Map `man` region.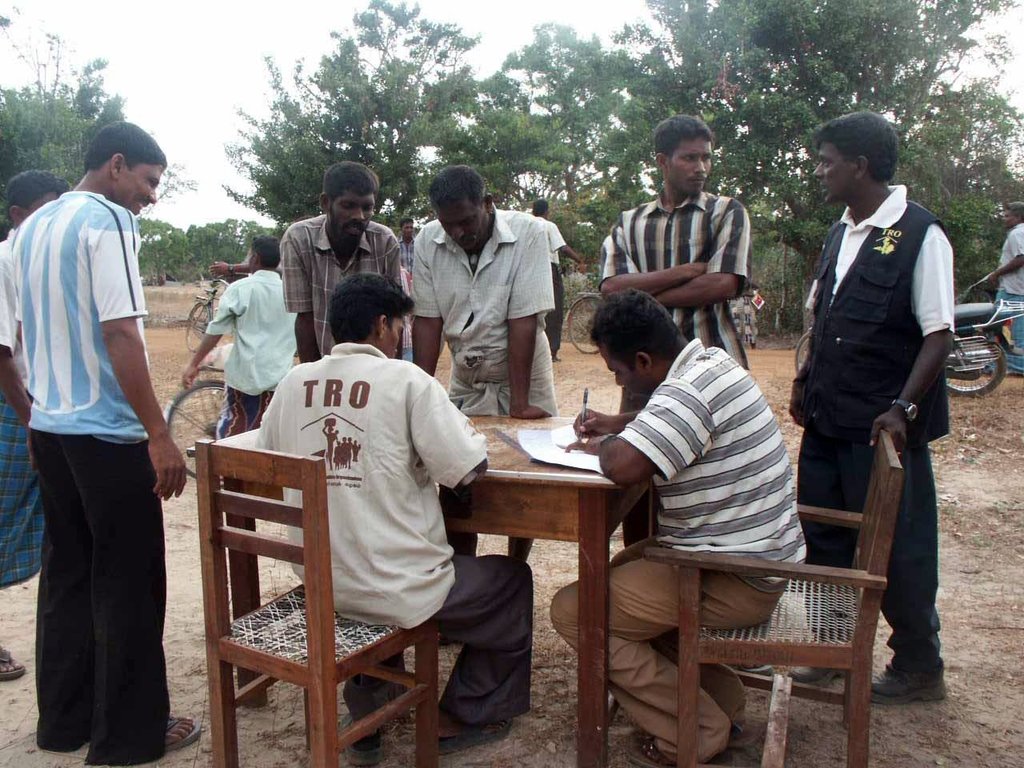
Mapped to l=601, t=117, r=755, b=550.
